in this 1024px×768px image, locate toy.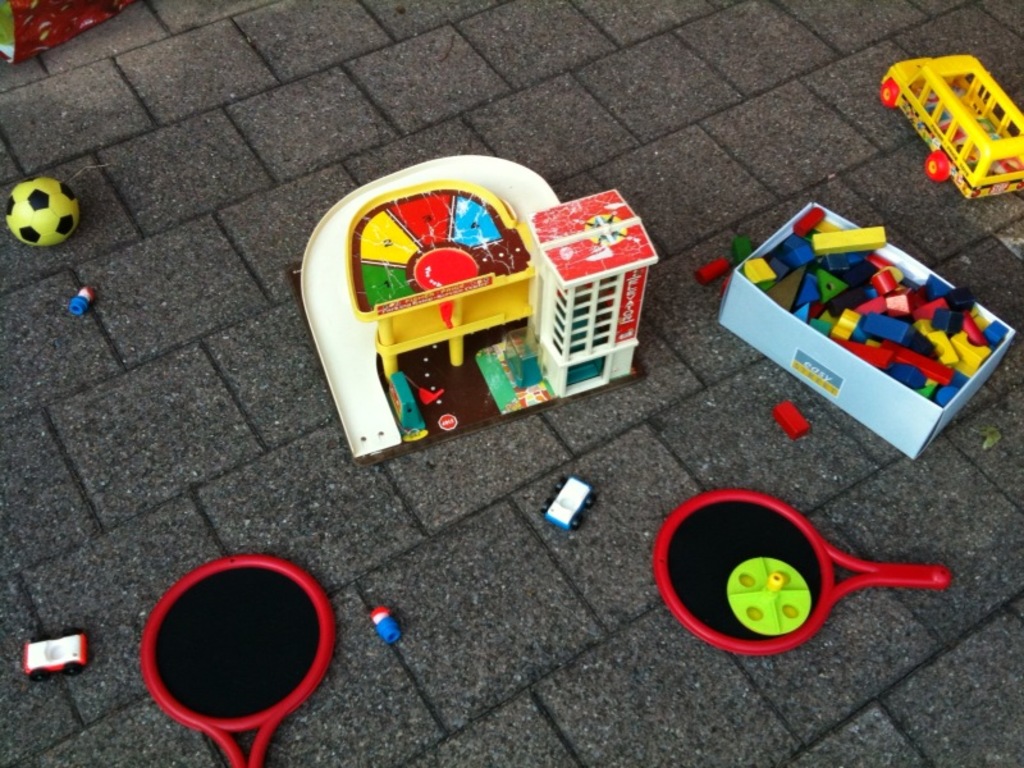
Bounding box: {"left": 141, "top": 545, "right": 342, "bottom": 767}.
